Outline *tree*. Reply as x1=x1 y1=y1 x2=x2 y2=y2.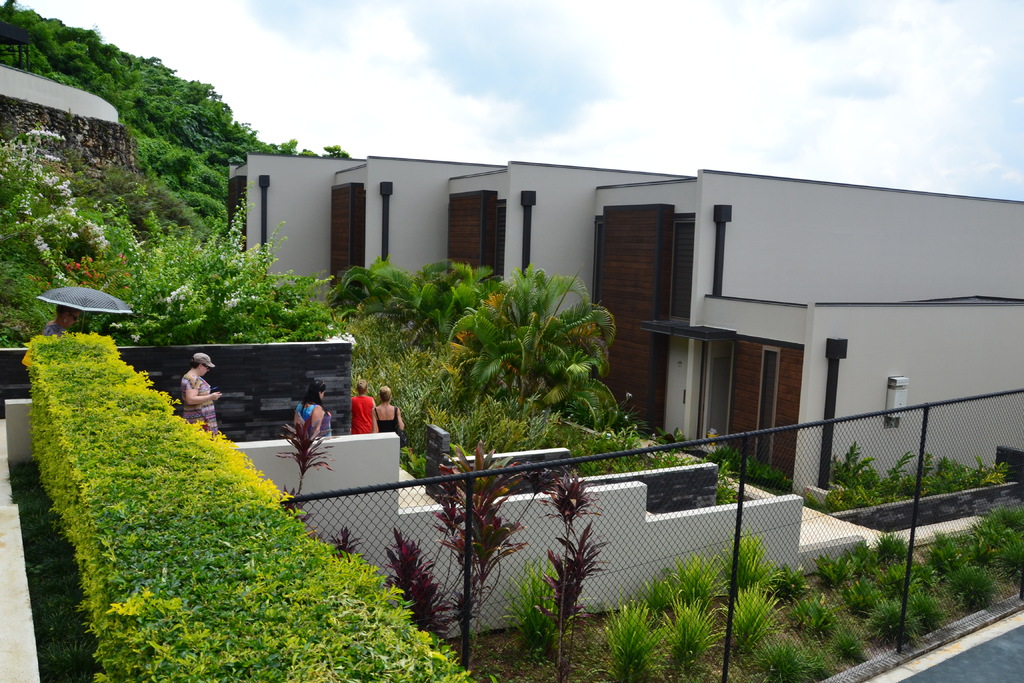
x1=124 y1=58 x2=295 y2=151.
